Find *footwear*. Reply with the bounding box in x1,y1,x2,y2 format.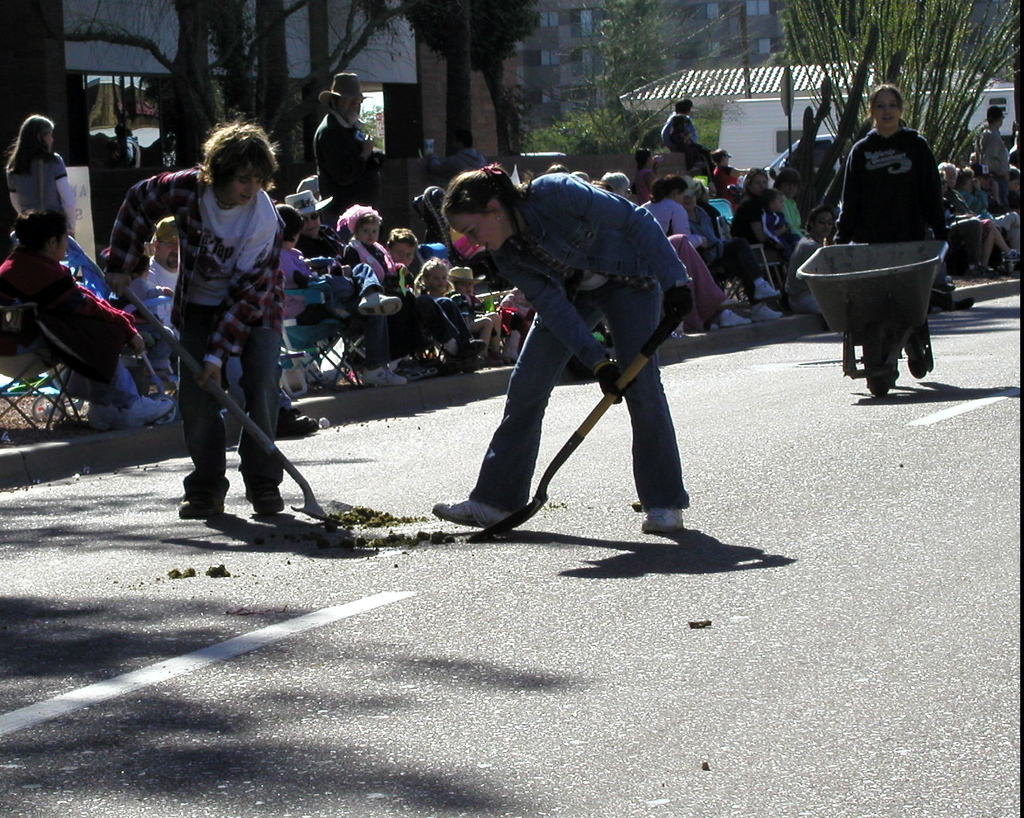
752,280,777,300.
